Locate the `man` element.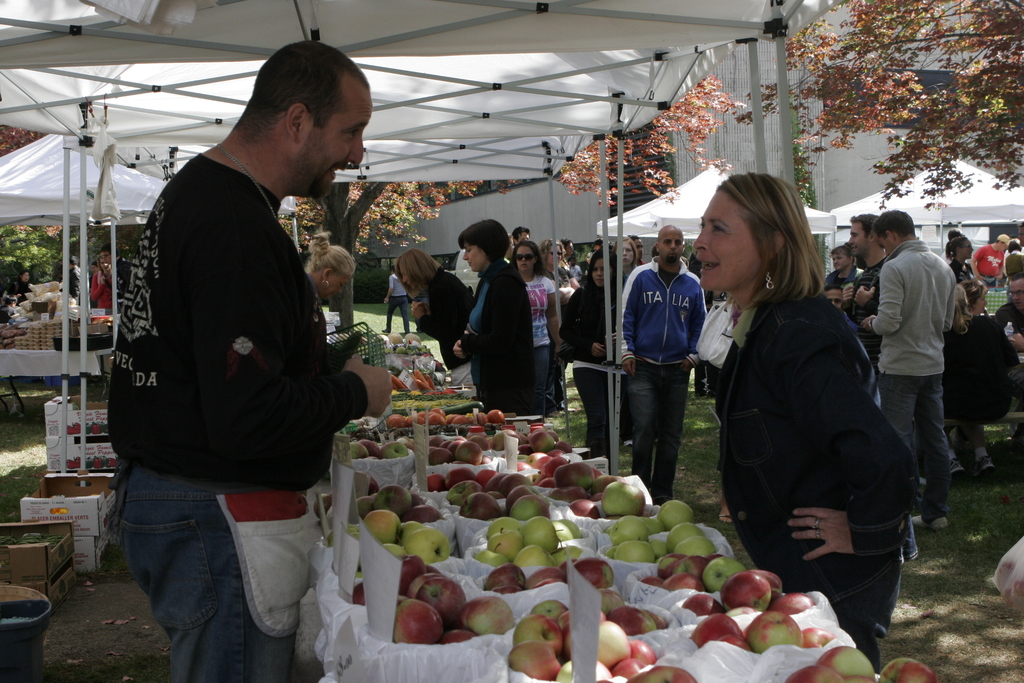
Element bbox: {"left": 861, "top": 208, "right": 952, "bottom": 533}.
